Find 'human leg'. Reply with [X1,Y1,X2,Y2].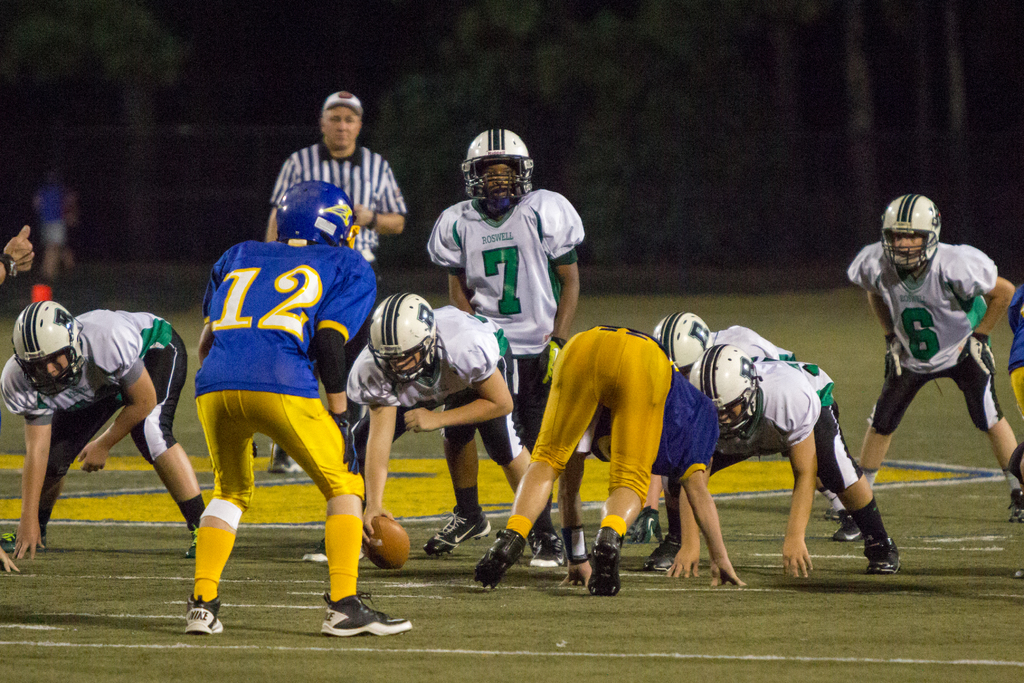
[474,324,598,588].
